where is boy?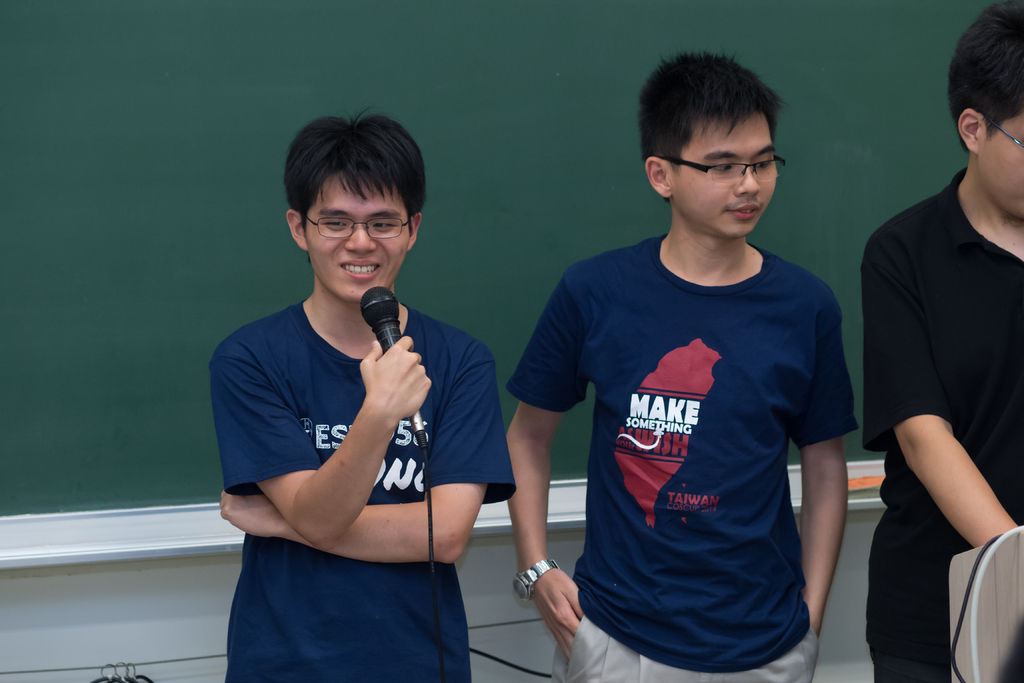
207,105,515,682.
